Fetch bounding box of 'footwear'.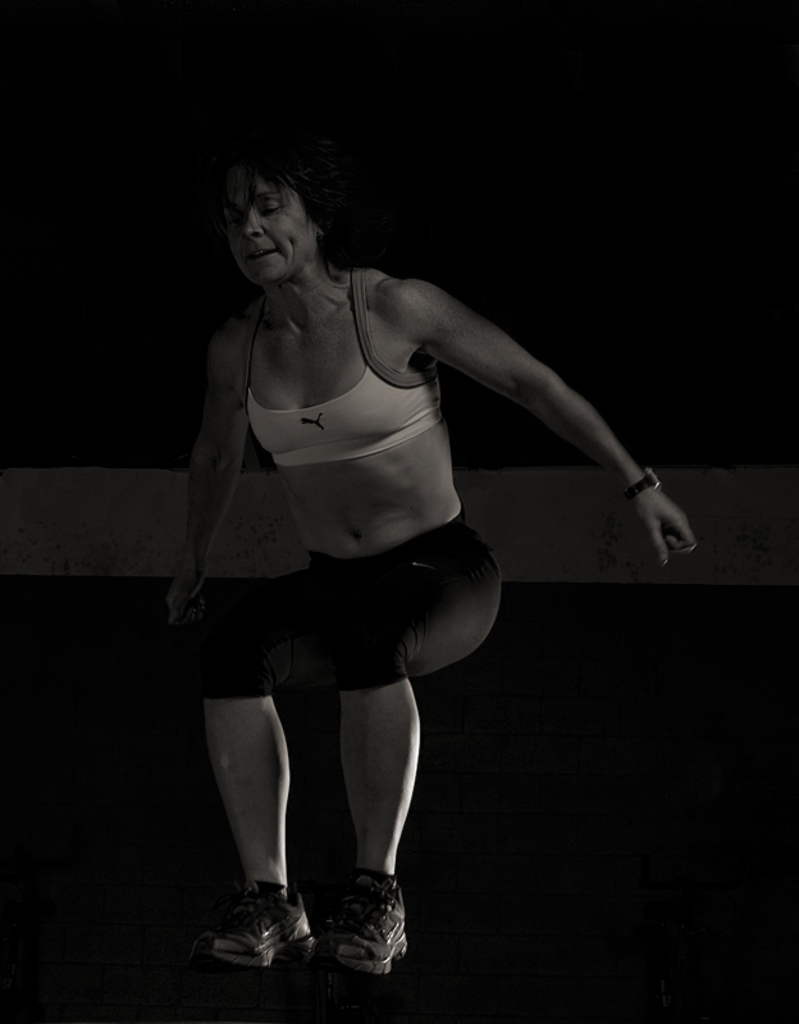
Bbox: (left=306, top=873, right=411, bottom=975).
